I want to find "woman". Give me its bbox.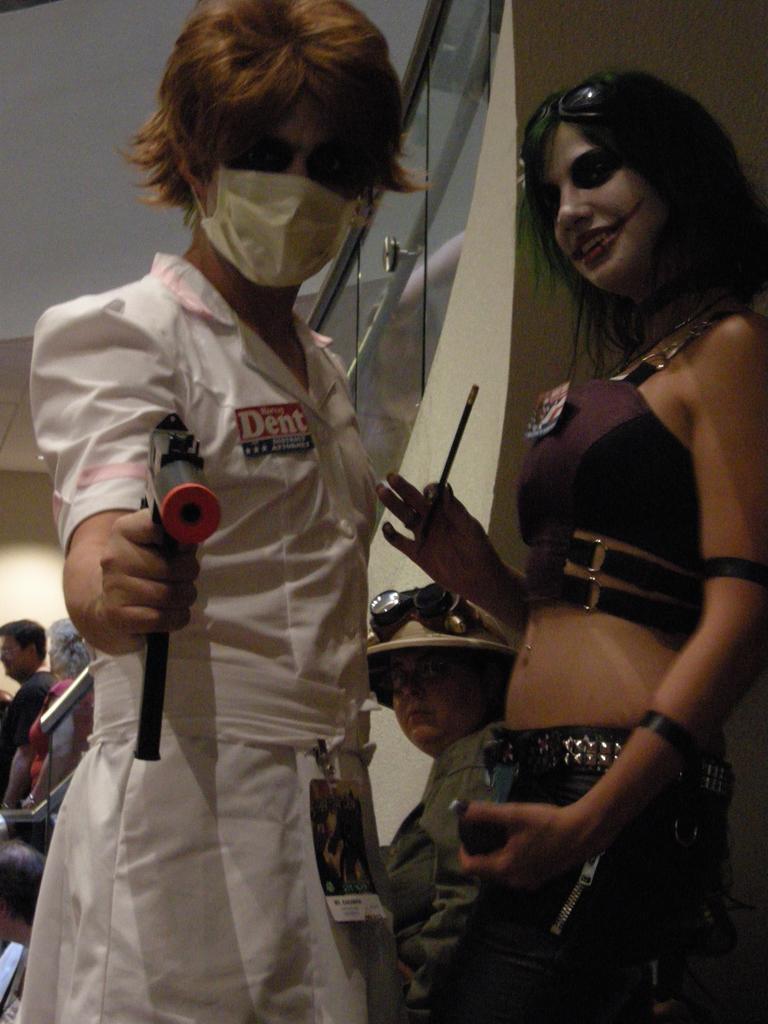
<box>383,39,748,1019</box>.
